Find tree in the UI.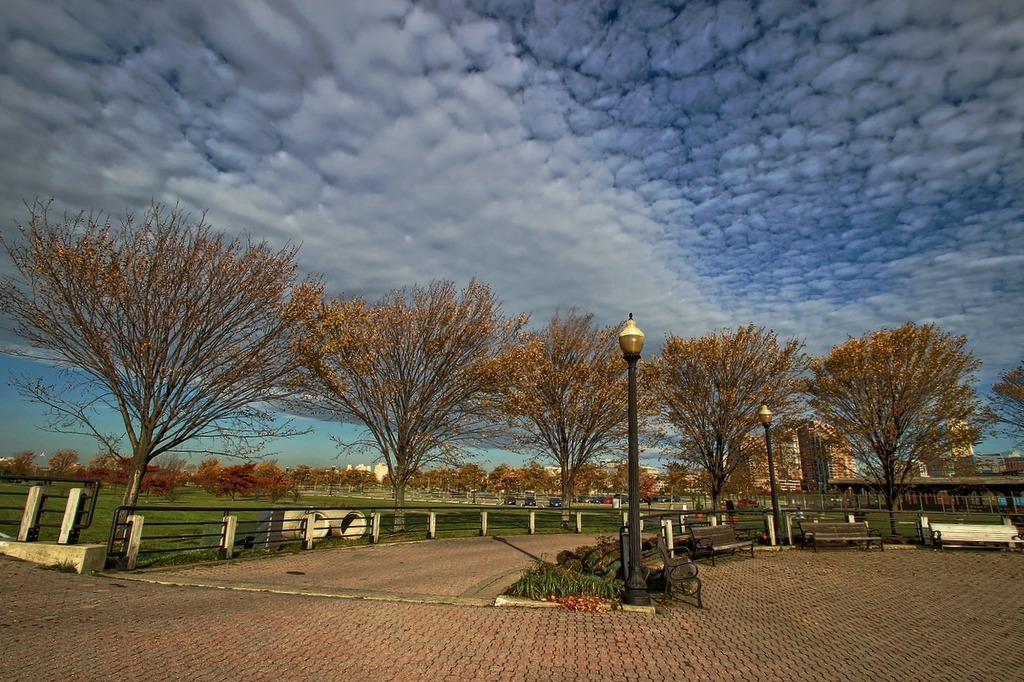
UI element at (x1=0, y1=189, x2=339, y2=531).
